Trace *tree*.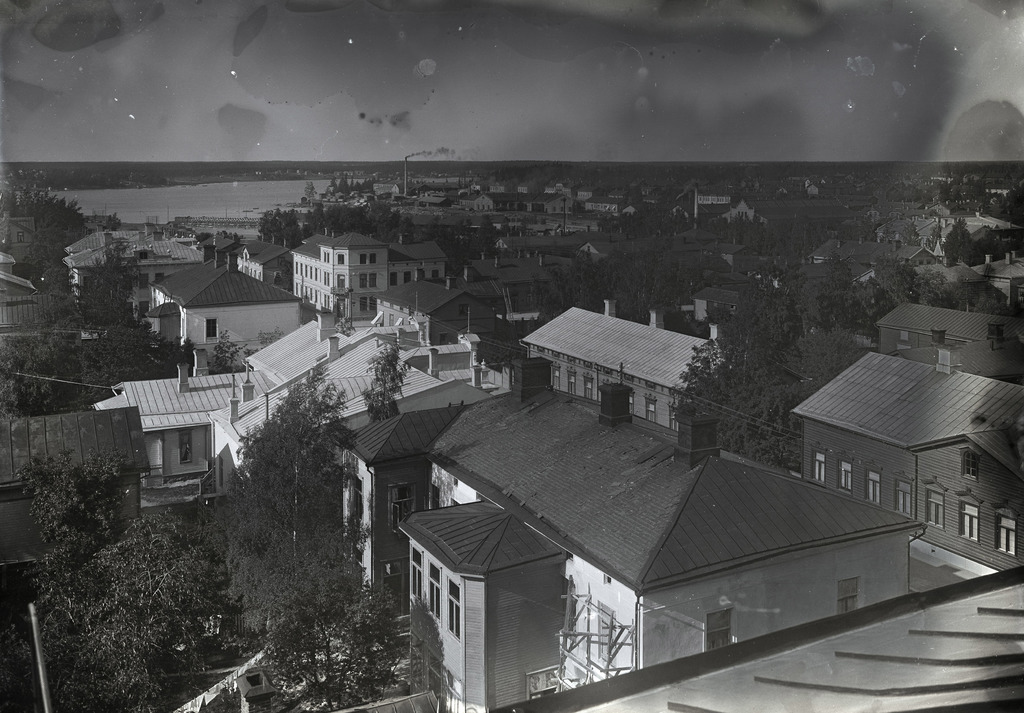
Traced to detection(682, 282, 812, 469).
